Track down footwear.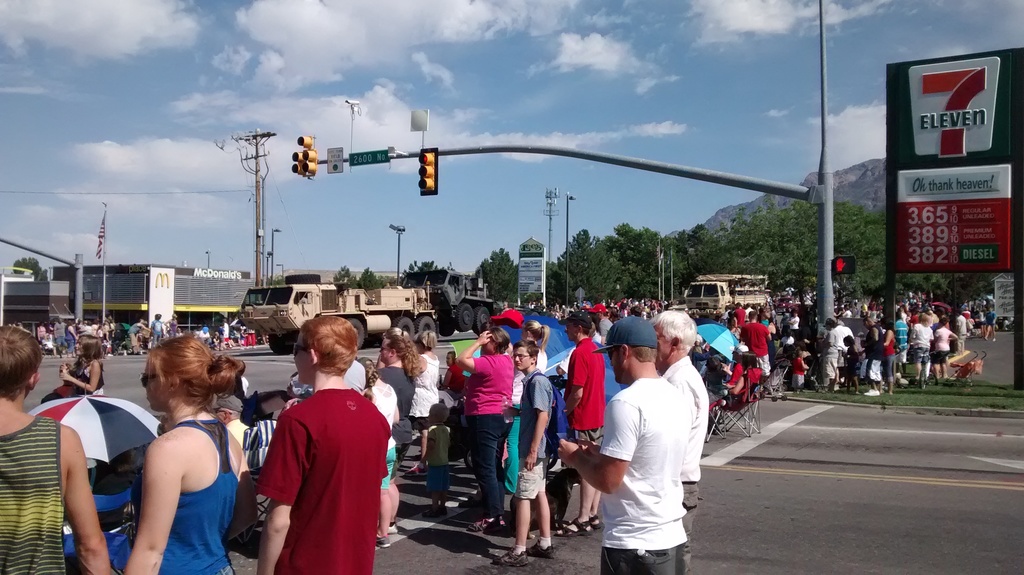
Tracked to region(865, 386, 882, 396).
